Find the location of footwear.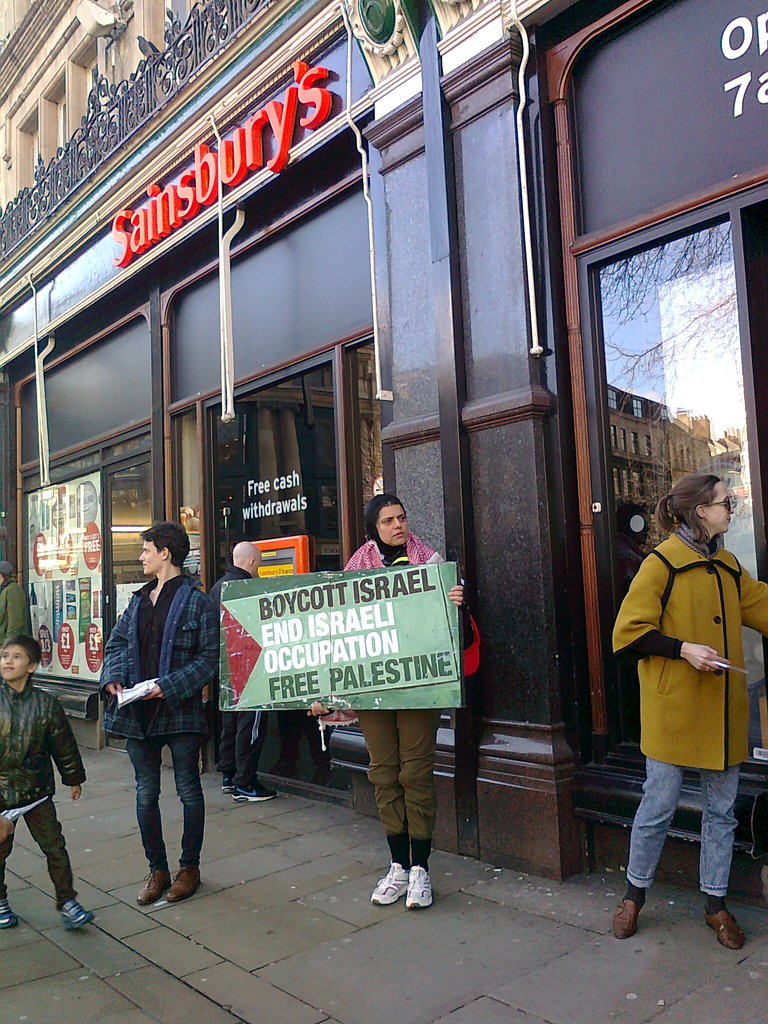
Location: 137:870:170:904.
